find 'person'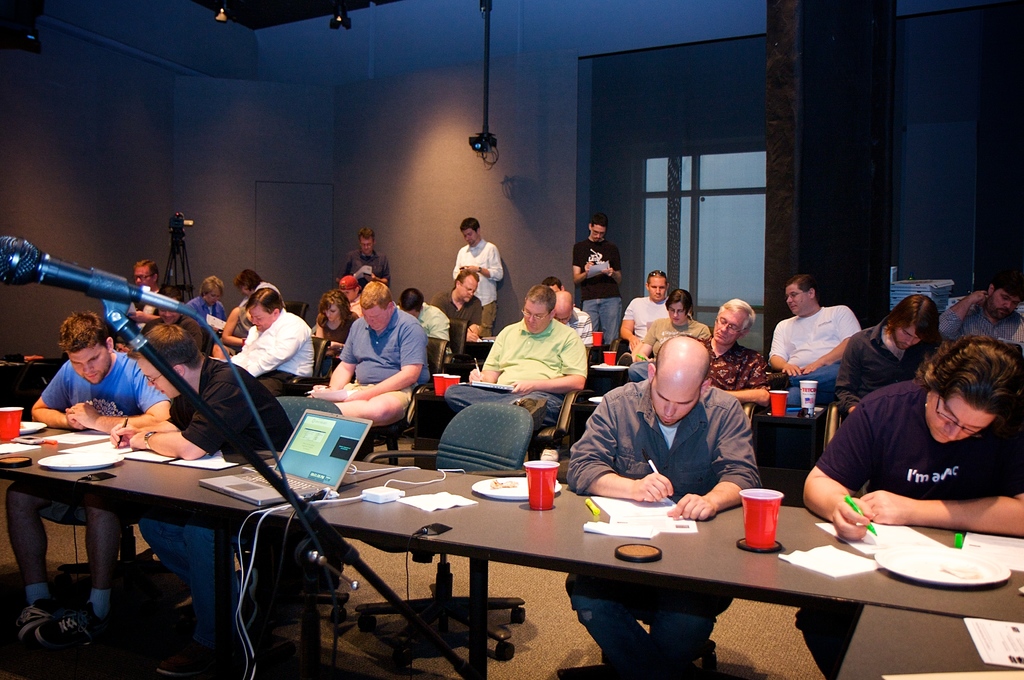
(left=617, top=262, right=678, bottom=341)
